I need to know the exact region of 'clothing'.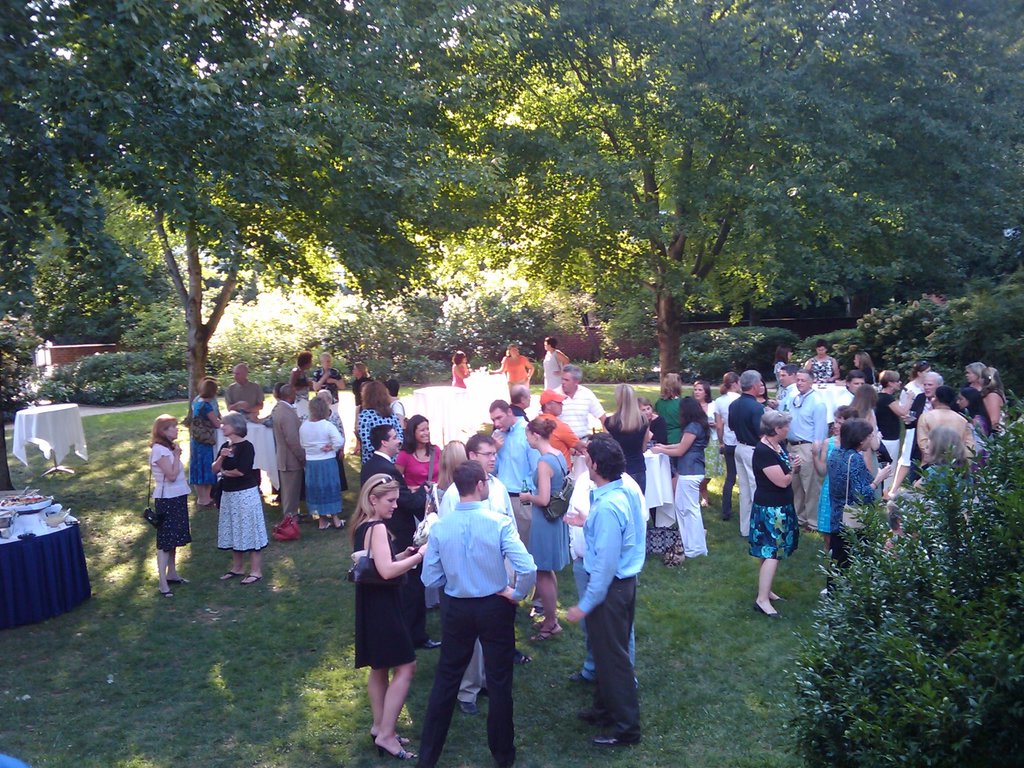
Region: (left=361, top=449, right=424, bottom=634).
